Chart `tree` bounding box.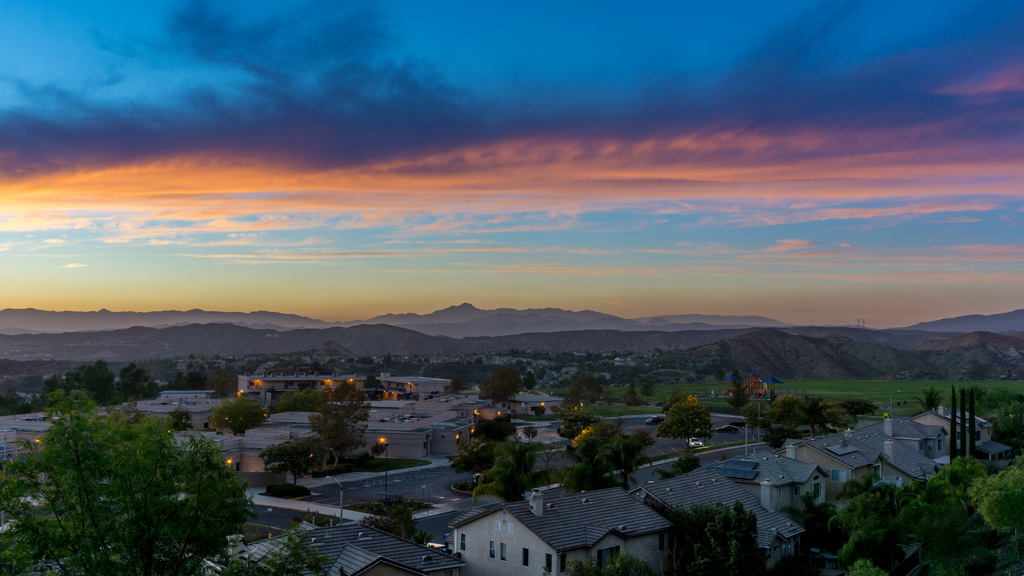
Charted: 486 364 522 413.
